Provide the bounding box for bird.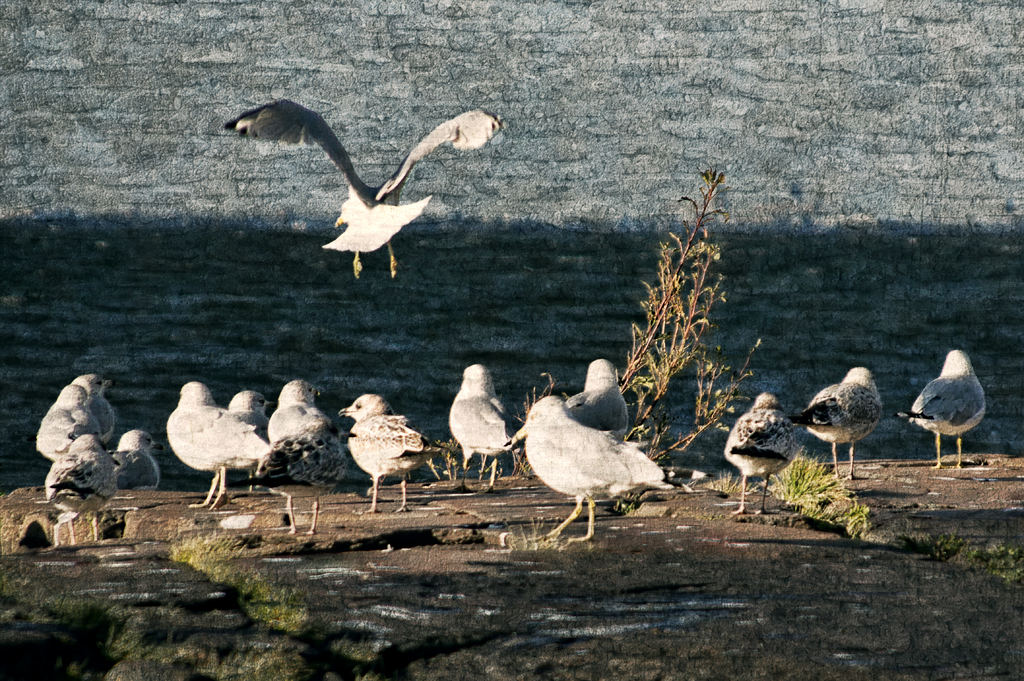
(x1=321, y1=390, x2=440, y2=509).
